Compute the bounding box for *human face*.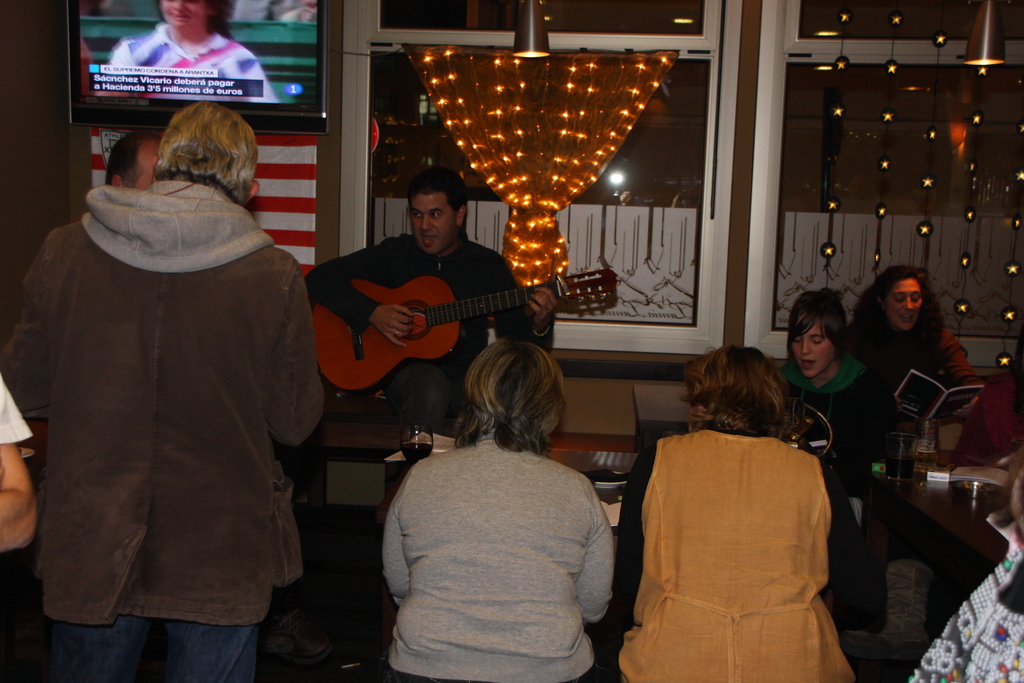
<box>793,311,835,377</box>.
